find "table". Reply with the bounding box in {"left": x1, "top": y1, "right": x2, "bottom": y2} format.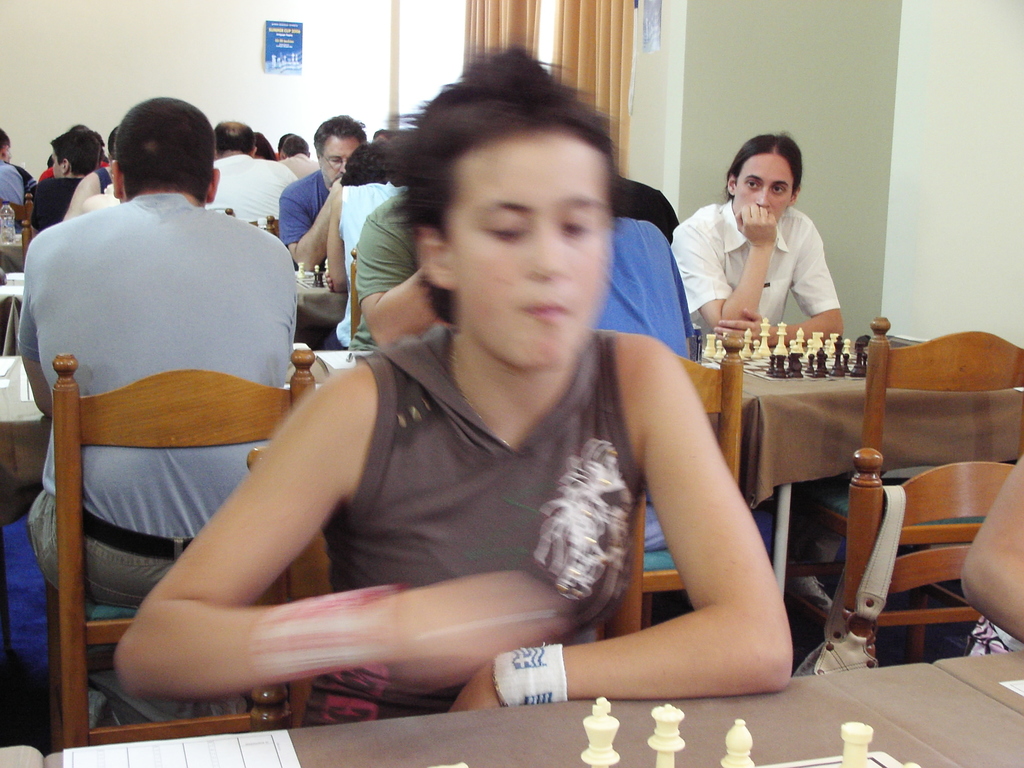
{"left": 0, "top": 225, "right": 28, "bottom": 273}.
